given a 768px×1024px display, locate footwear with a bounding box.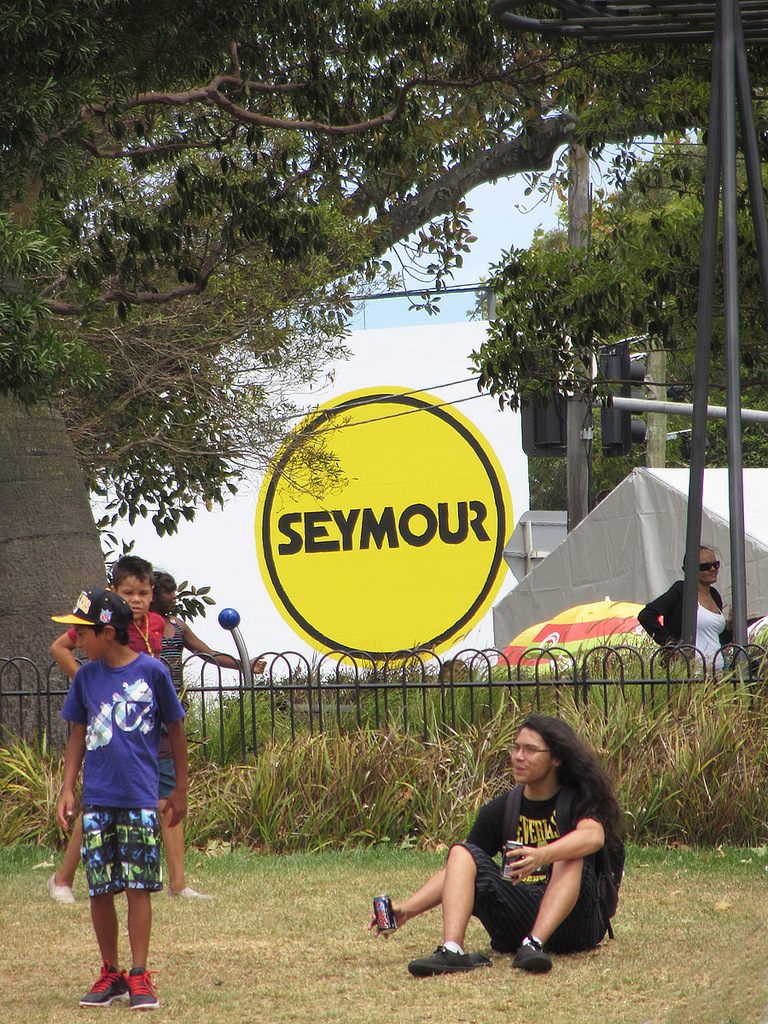
Located: bbox(512, 940, 556, 972).
